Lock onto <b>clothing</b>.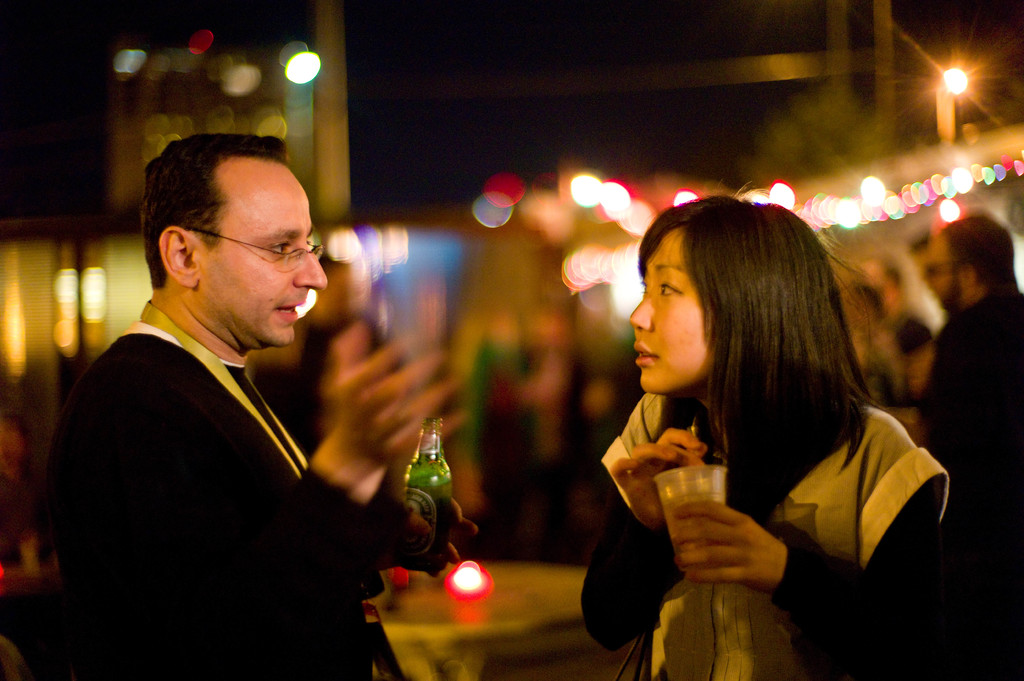
Locked: 918, 287, 1023, 680.
